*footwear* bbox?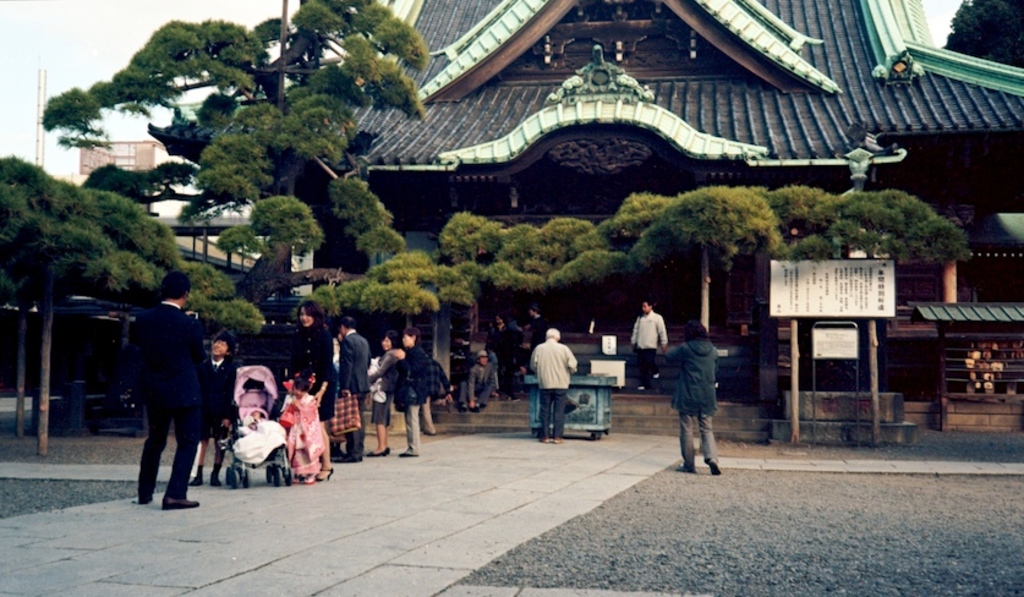
(left=674, top=461, right=694, bottom=477)
